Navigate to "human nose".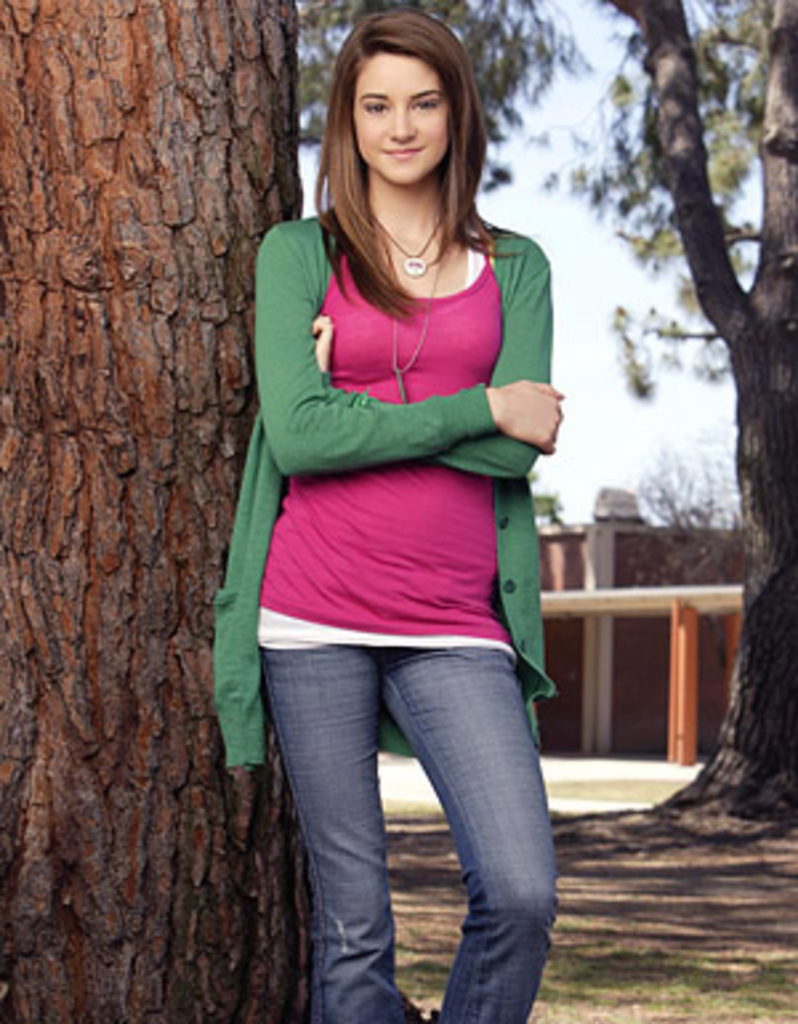
Navigation target: <bbox>388, 101, 420, 138</bbox>.
